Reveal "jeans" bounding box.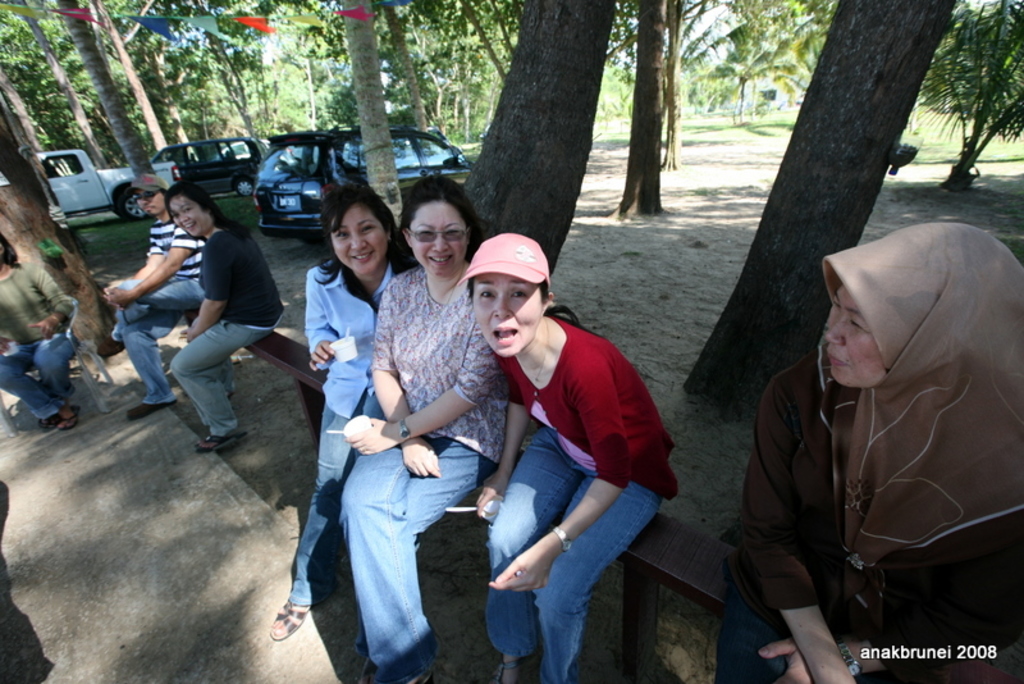
Revealed: bbox=(264, 403, 355, 610).
